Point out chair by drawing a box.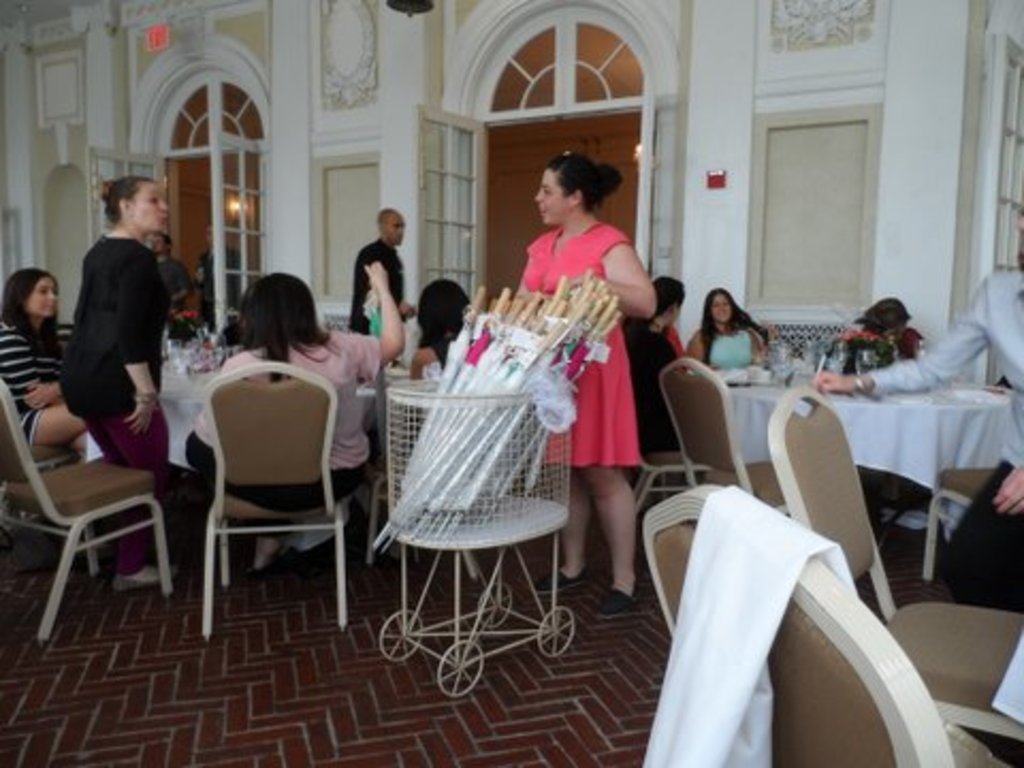
(177, 358, 363, 636).
